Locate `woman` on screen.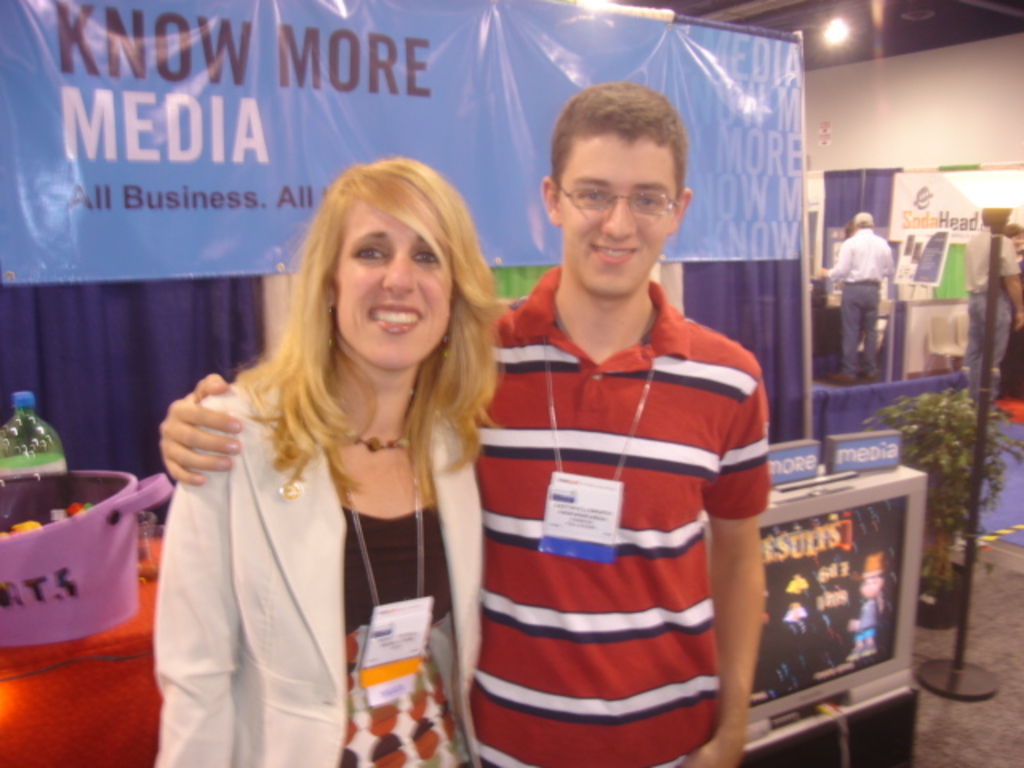
On screen at (152, 157, 482, 766).
